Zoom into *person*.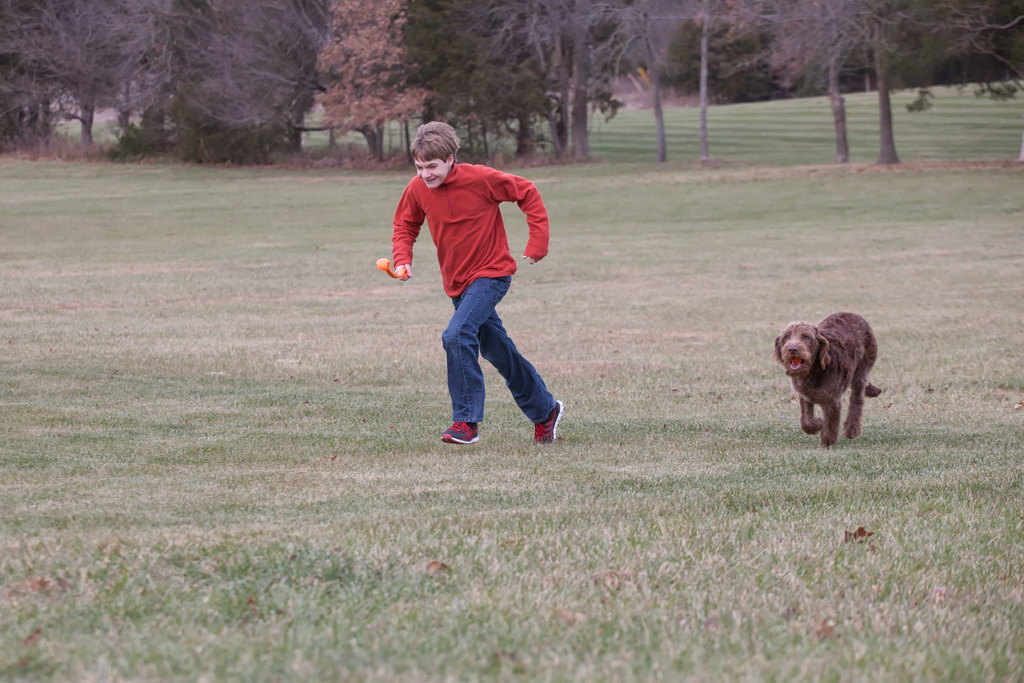
Zoom target: 393/117/569/448.
